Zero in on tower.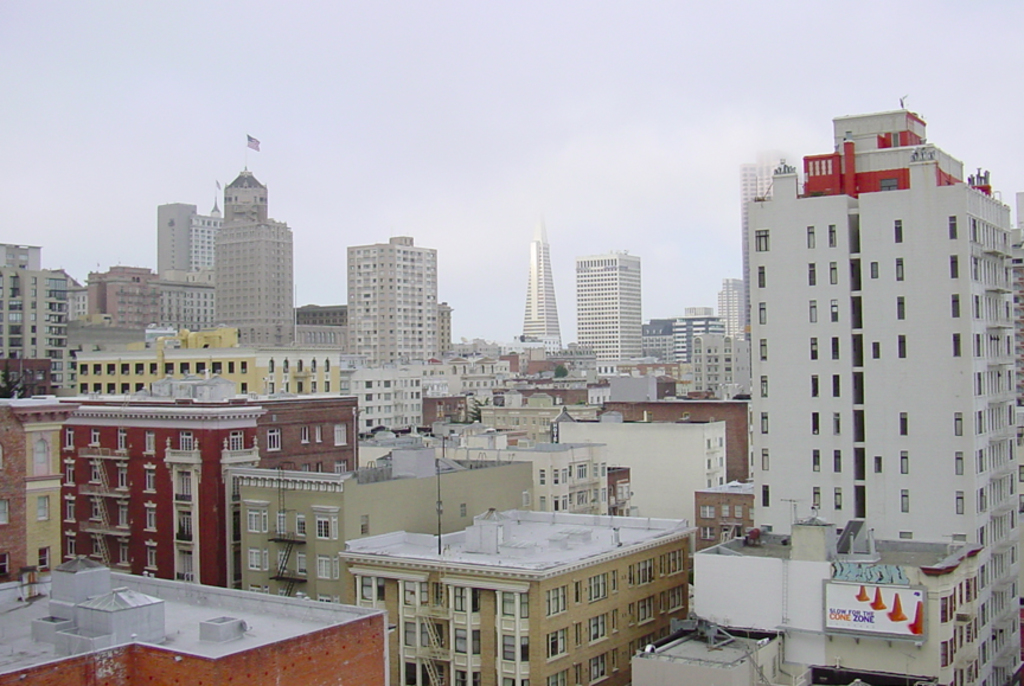
Zeroed in: box(516, 219, 562, 354).
